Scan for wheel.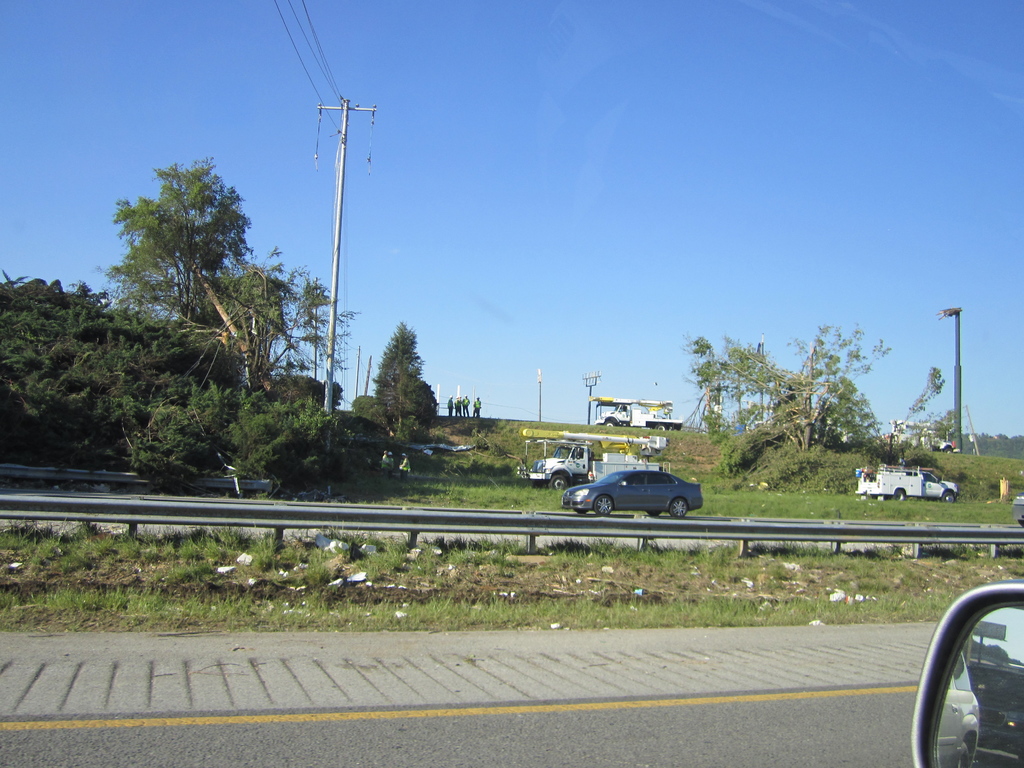
Scan result: detection(647, 509, 662, 522).
